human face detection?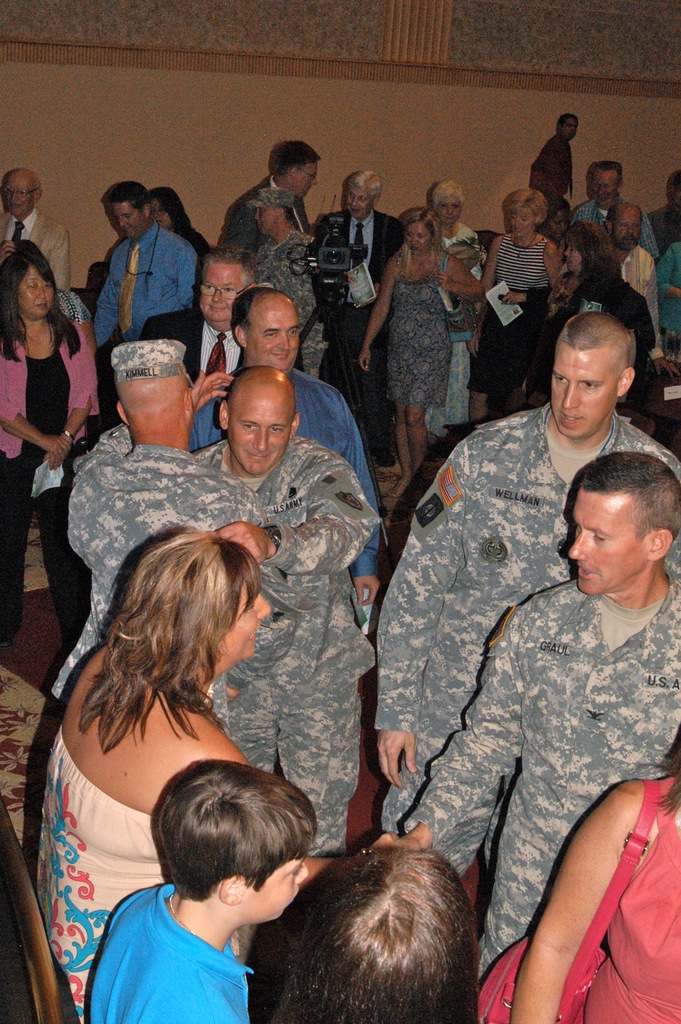
<region>227, 405, 294, 479</region>
